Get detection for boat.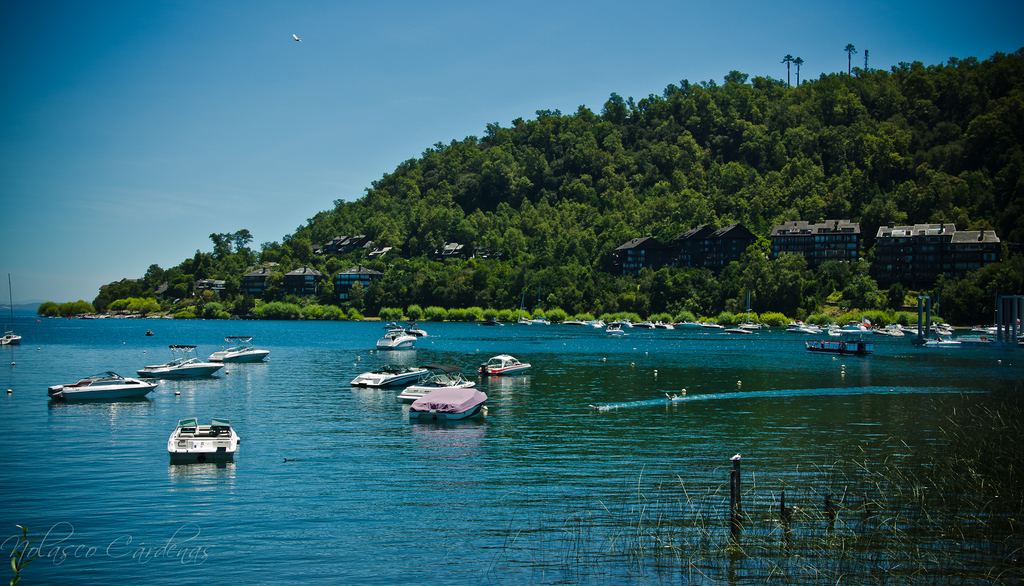
Detection: (left=404, top=316, right=429, bottom=337).
